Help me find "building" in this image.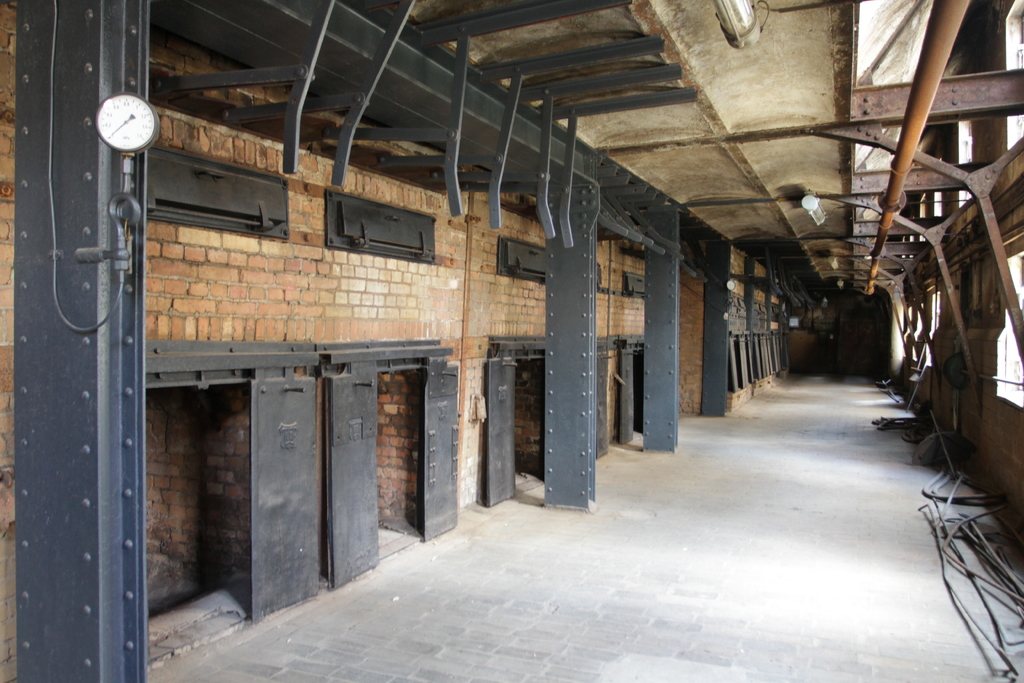
Found it: Rect(0, 0, 1023, 682).
